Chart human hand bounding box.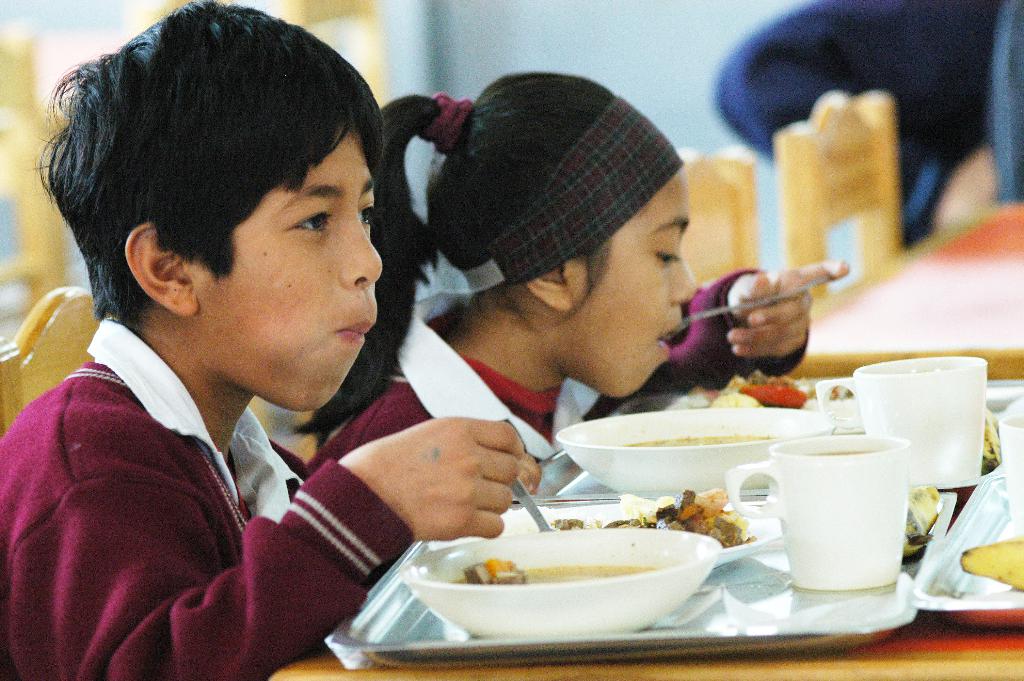
Charted: [723, 259, 853, 363].
